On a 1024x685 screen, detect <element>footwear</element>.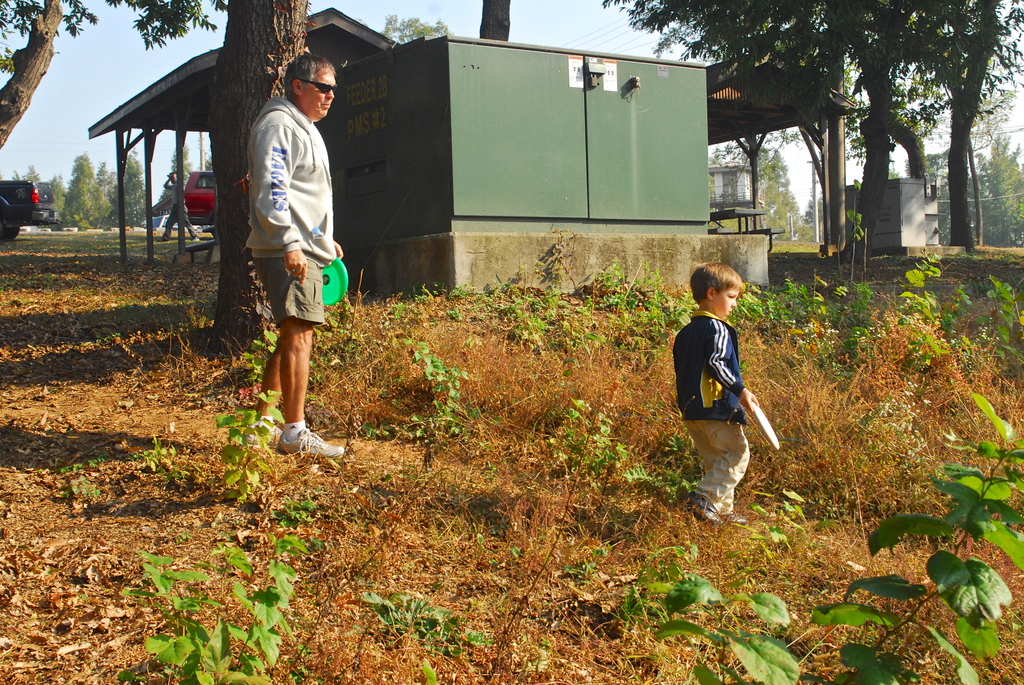
(241,414,276,455).
